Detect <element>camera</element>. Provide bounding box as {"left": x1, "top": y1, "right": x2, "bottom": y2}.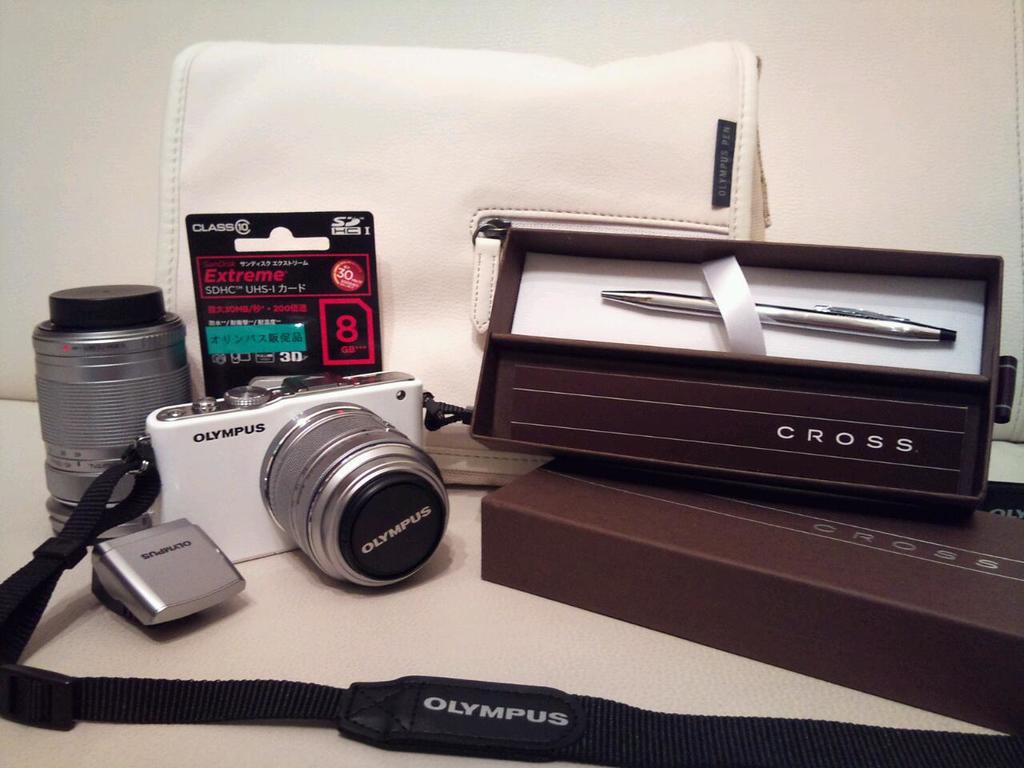
{"left": 29, "top": 285, "right": 194, "bottom": 543}.
